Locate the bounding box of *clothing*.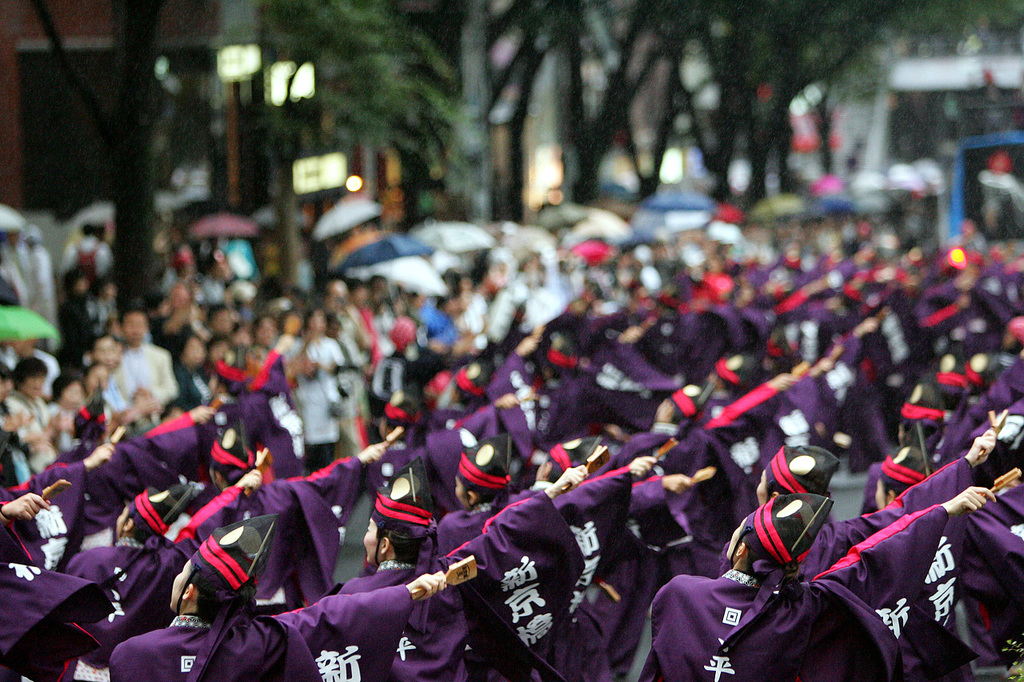
Bounding box: bbox=(108, 583, 408, 681).
